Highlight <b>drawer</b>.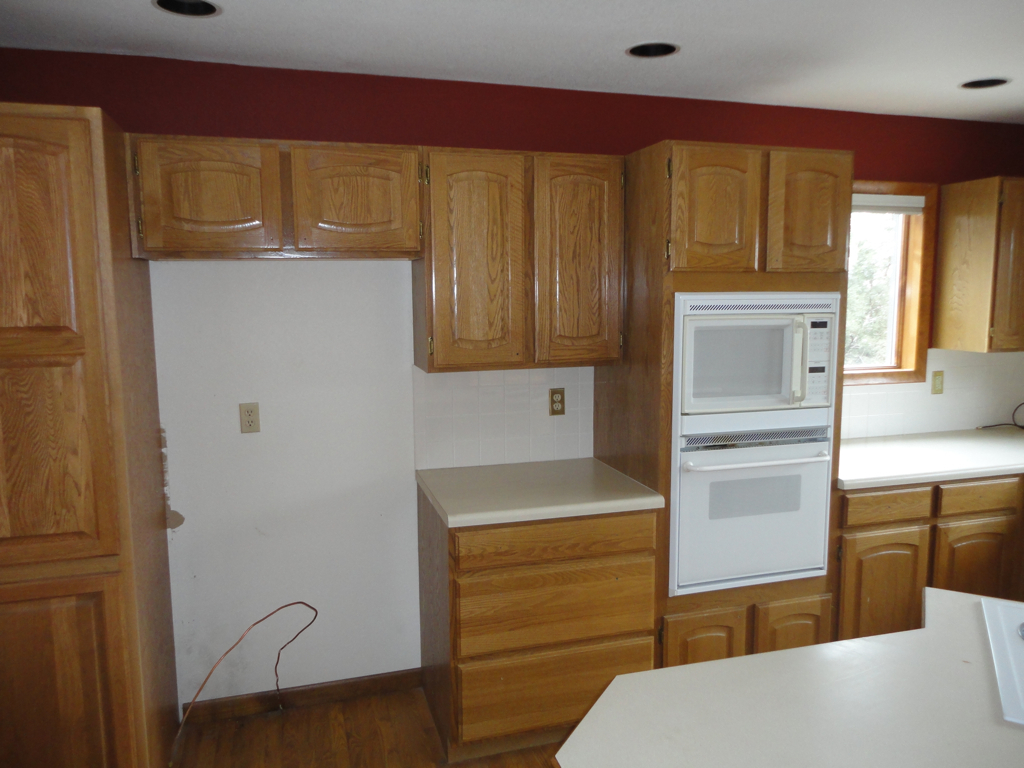
Highlighted region: crop(454, 514, 652, 572).
